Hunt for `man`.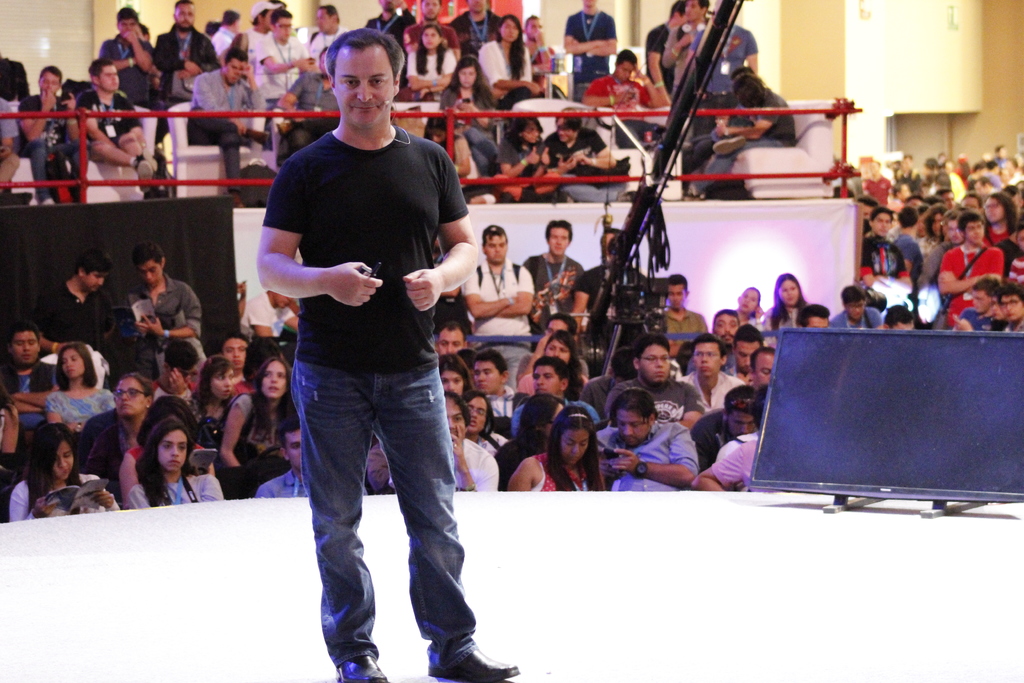
Hunted down at <bbox>188, 49, 271, 206</bbox>.
